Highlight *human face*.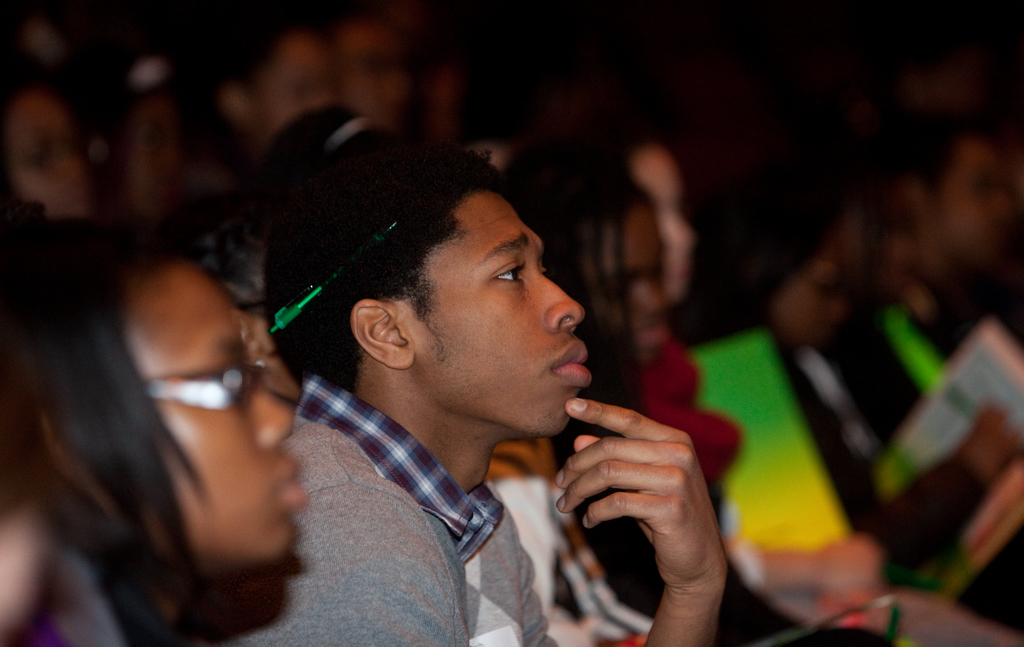
Highlighted region: {"left": 939, "top": 132, "right": 1015, "bottom": 267}.
